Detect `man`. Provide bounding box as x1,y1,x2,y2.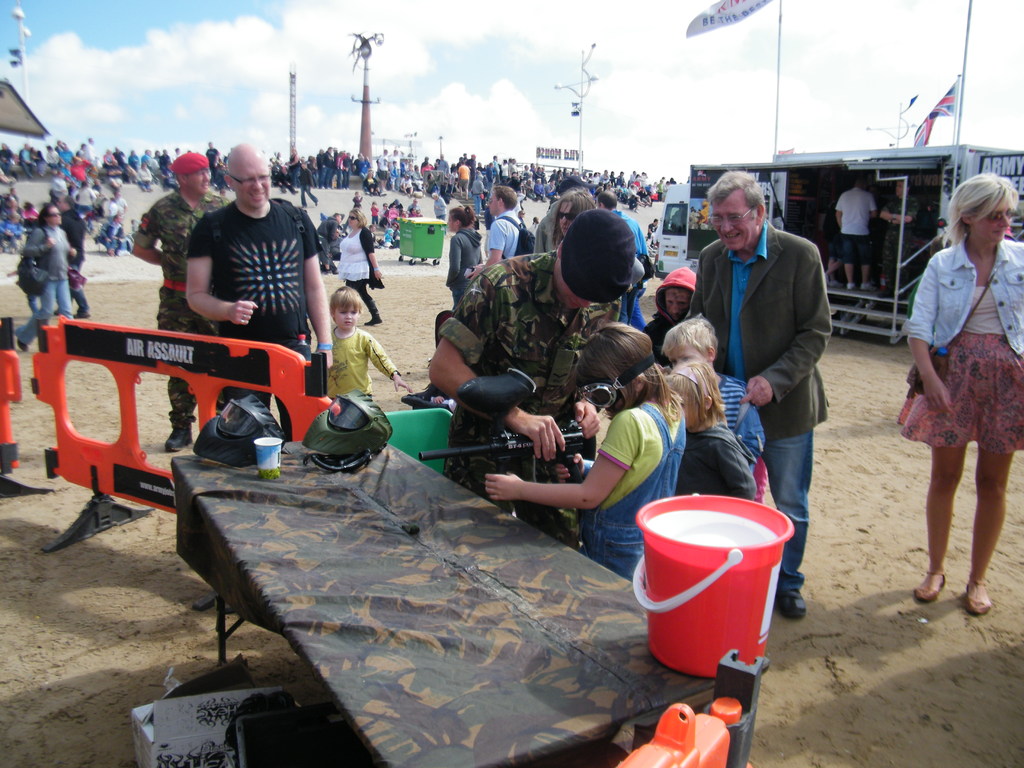
188,143,332,444.
